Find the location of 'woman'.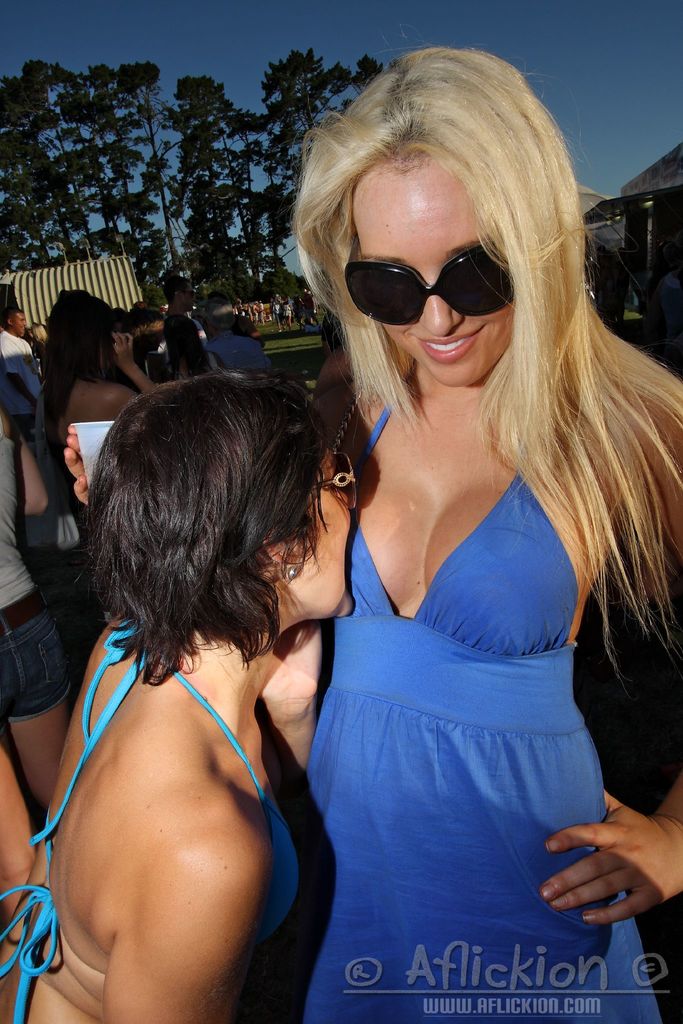
Location: BBox(199, 49, 682, 1023).
